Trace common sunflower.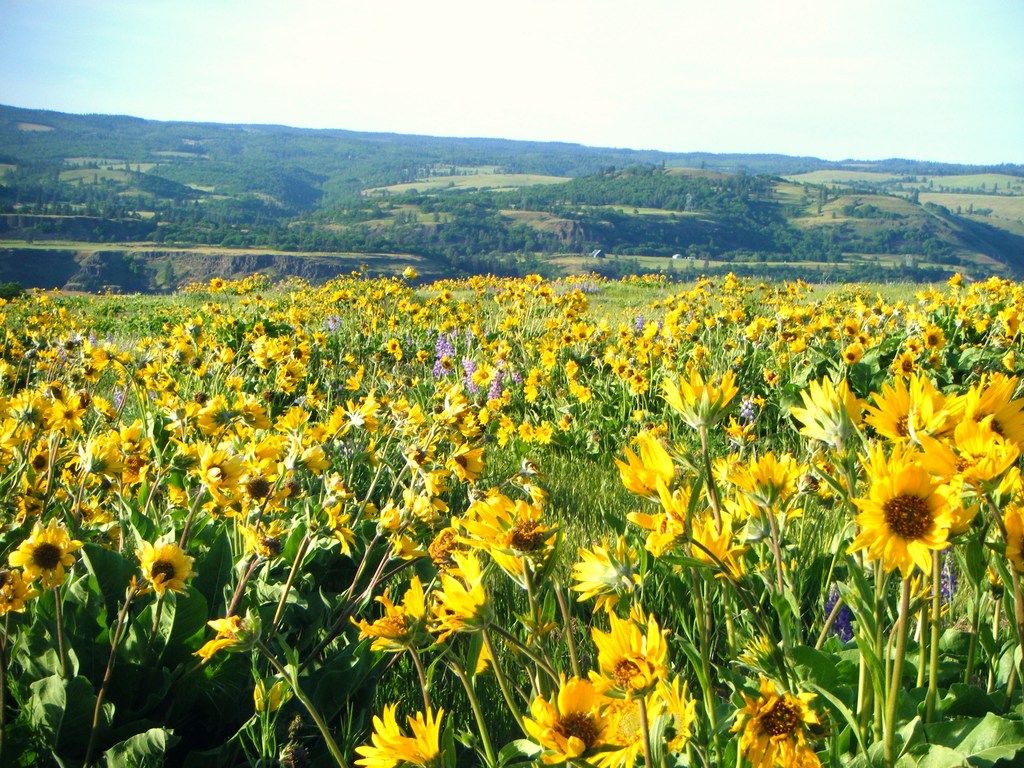
Traced to 593/613/660/689.
